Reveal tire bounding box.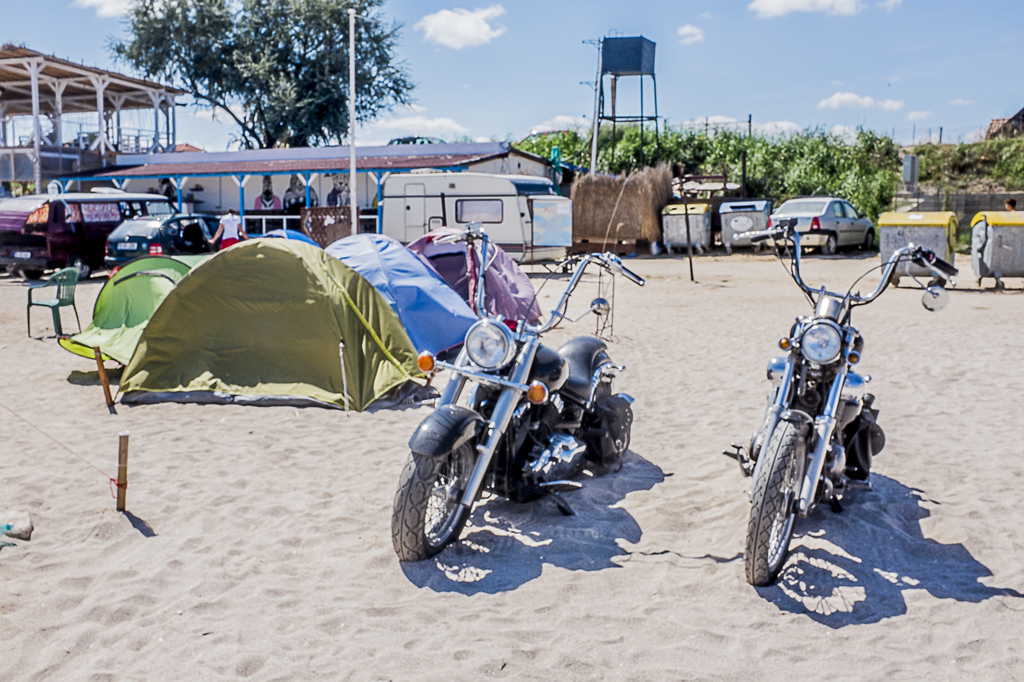
Revealed: <region>505, 420, 570, 504</region>.
